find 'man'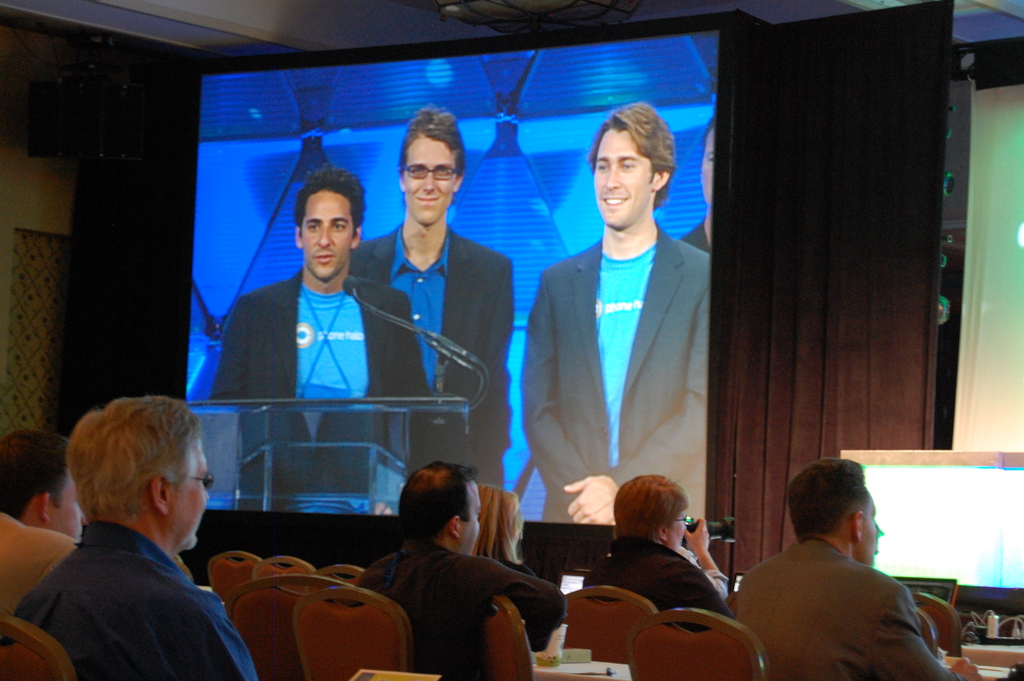
bbox=[353, 458, 572, 680]
